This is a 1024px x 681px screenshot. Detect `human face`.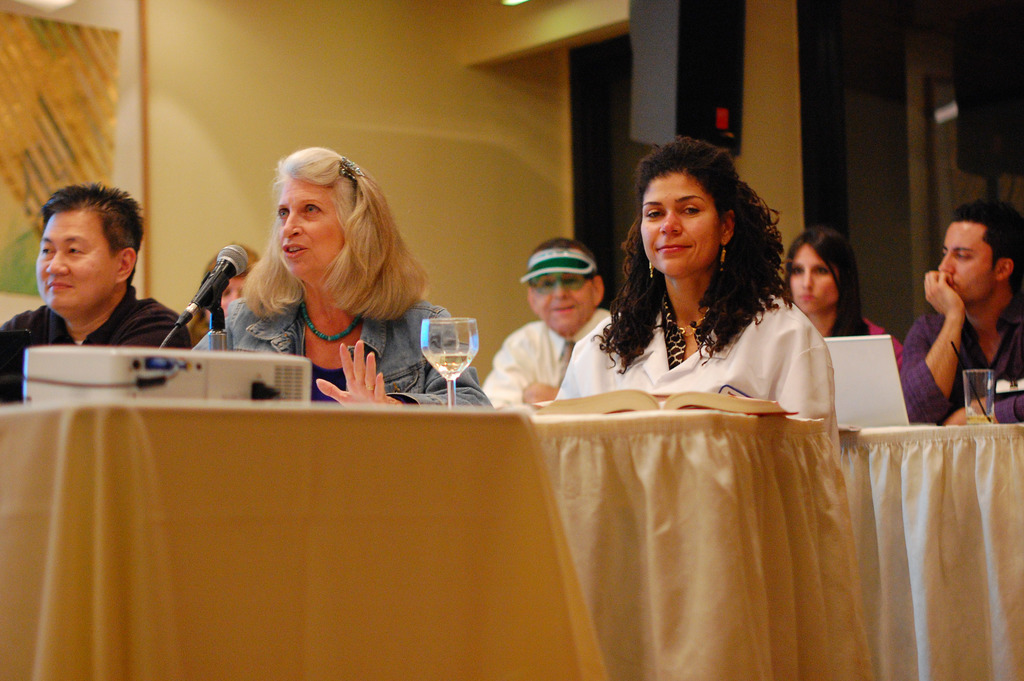
(275, 180, 351, 281).
